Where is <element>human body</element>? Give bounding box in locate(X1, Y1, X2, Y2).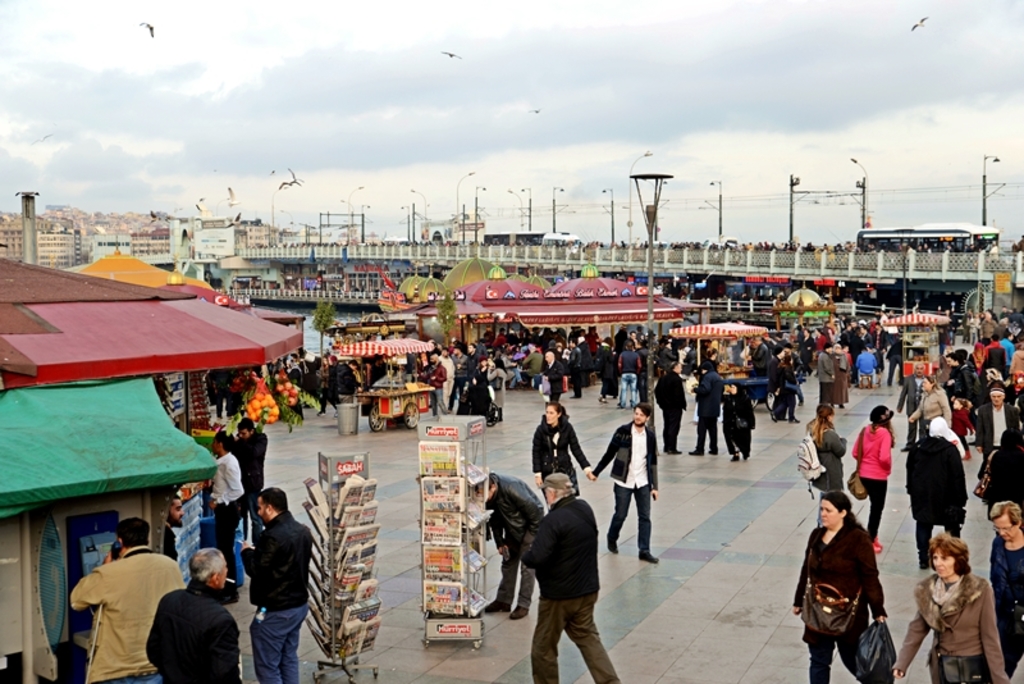
locate(204, 448, 248, 608).
